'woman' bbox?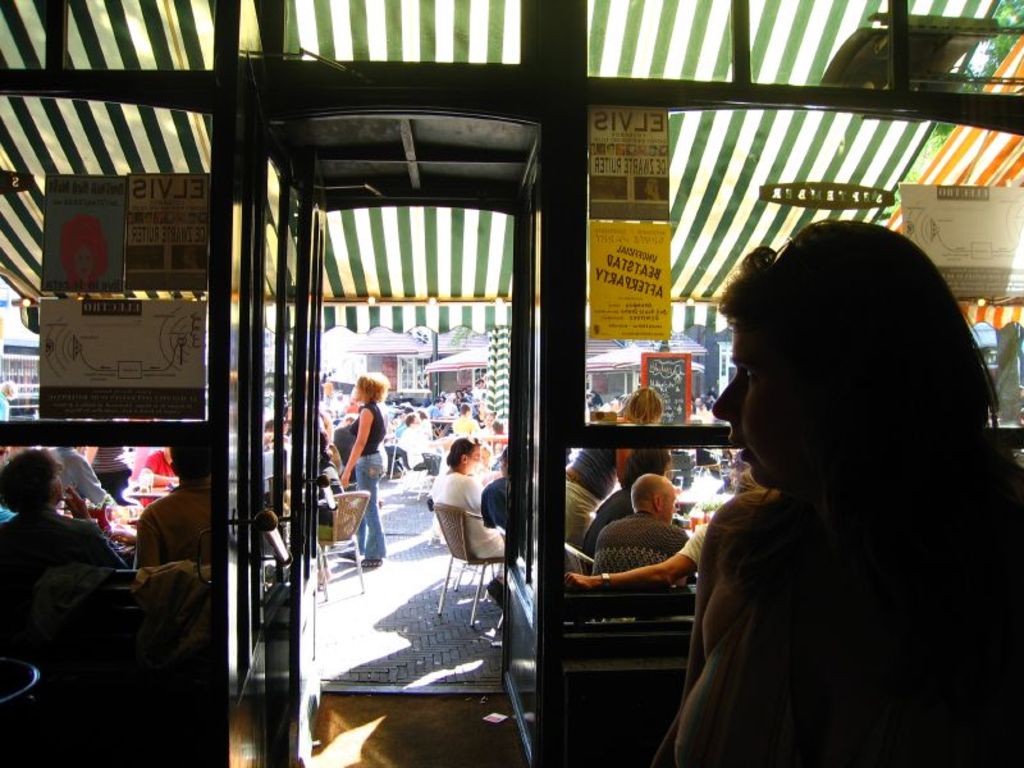
select_region(1, 447, 132, 653)
